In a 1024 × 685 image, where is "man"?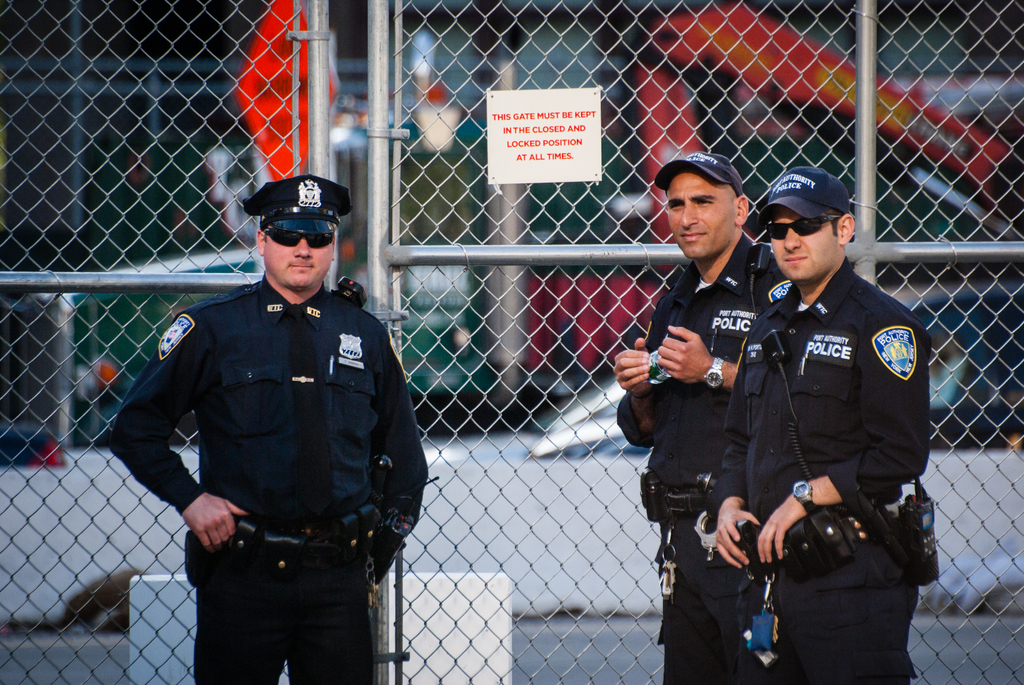
rect(602, 157, 784, 684).
